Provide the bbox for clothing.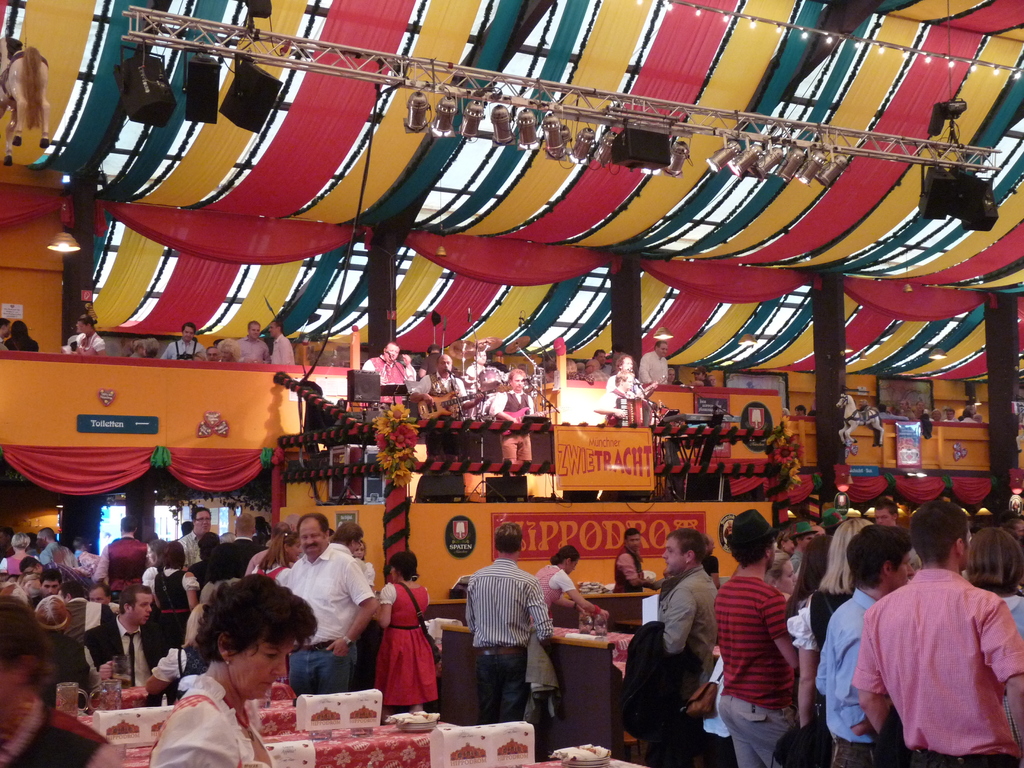
281:541:370:692.
